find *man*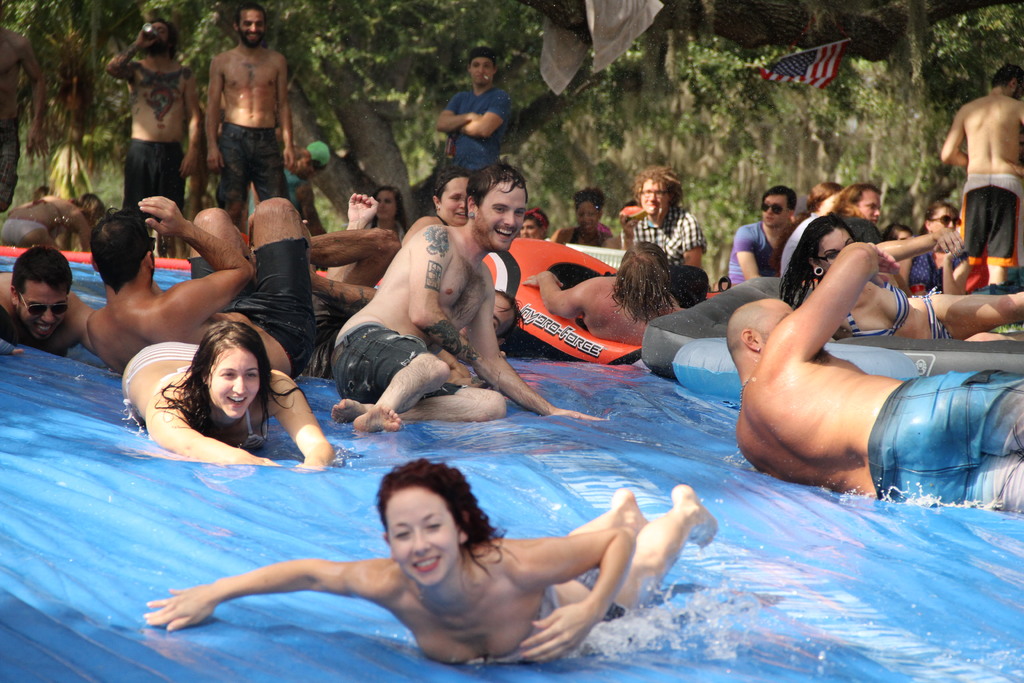
<region>188, 16, 298, 217</region>
